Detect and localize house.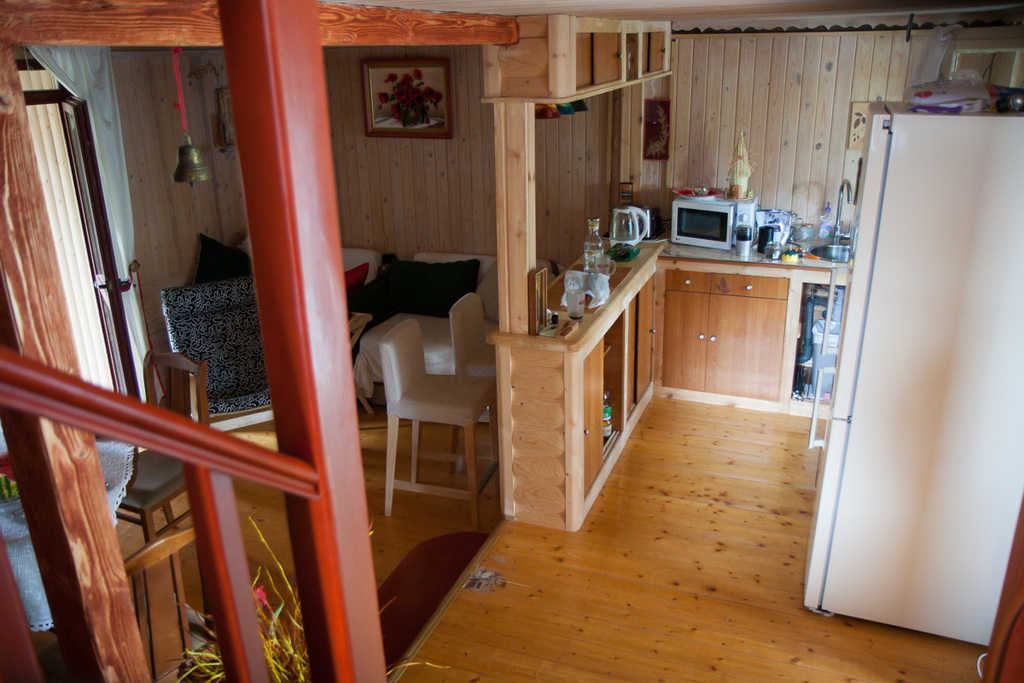
Localized at [x1=0, y1=0, x2=1005, y2=654].
